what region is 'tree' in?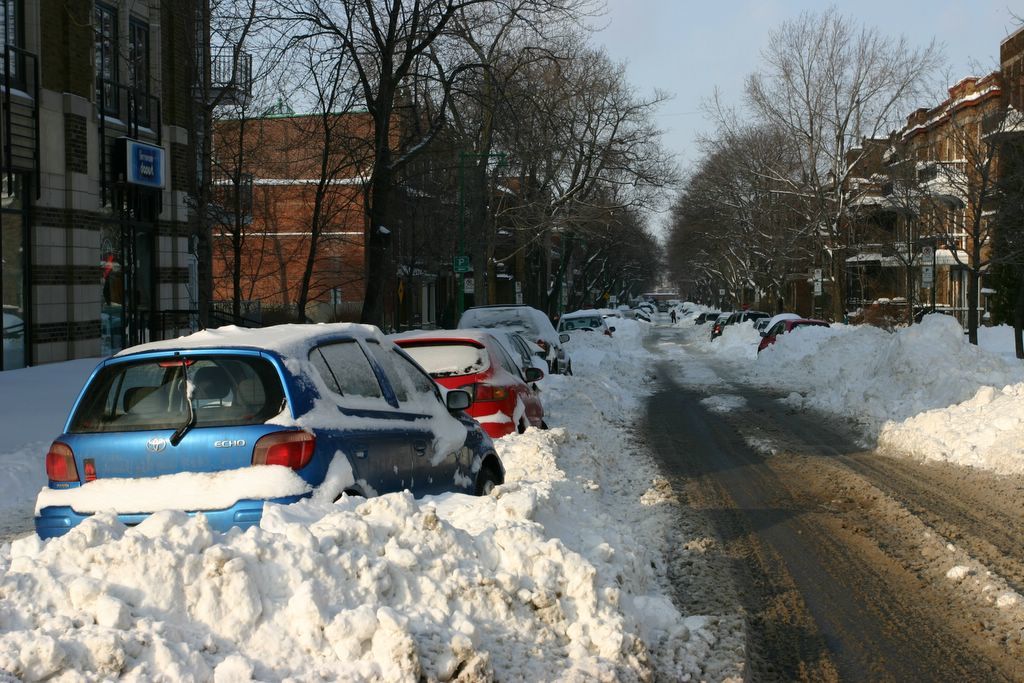
{"left": 671, "top": 127, "right": 852, "bottom": 304}.
